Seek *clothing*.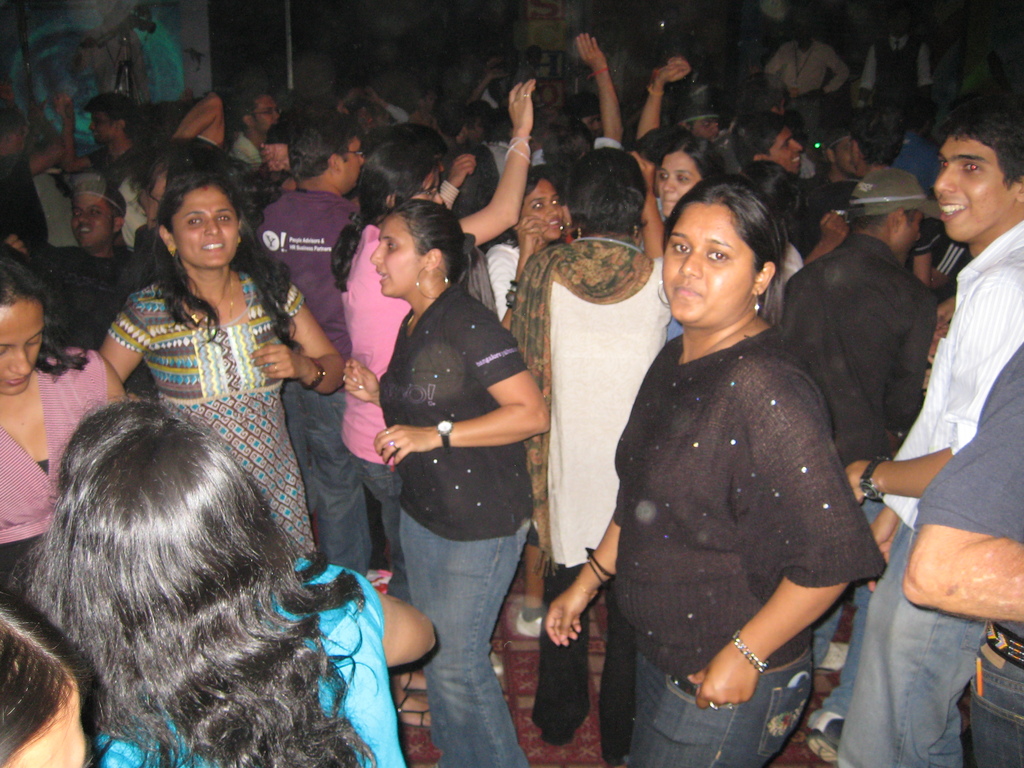
[248, 192, 360, 579].
